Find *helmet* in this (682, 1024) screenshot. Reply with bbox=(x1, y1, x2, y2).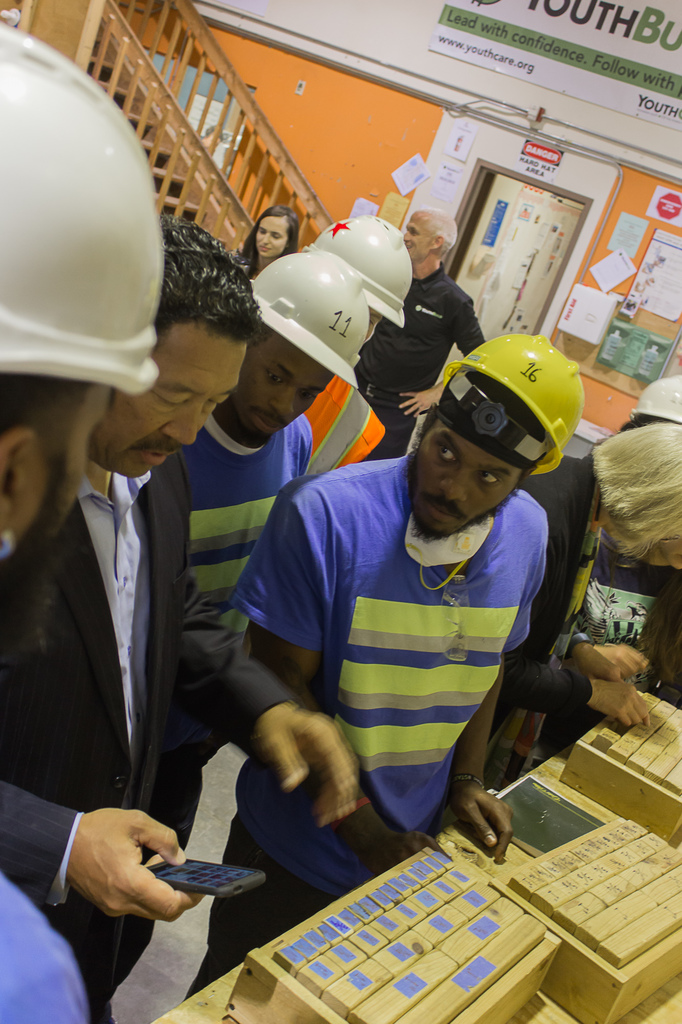
bbox=(248, 248, 376, 391).
